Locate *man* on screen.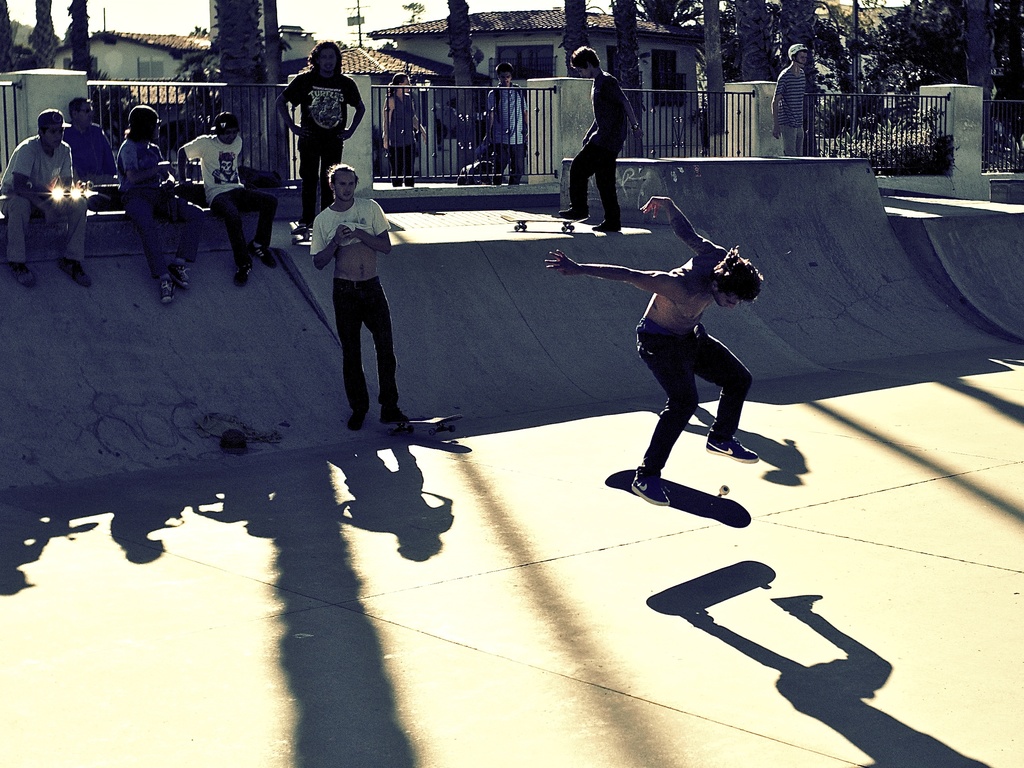
On screen at l=770, t=41, r=819, b=166.
